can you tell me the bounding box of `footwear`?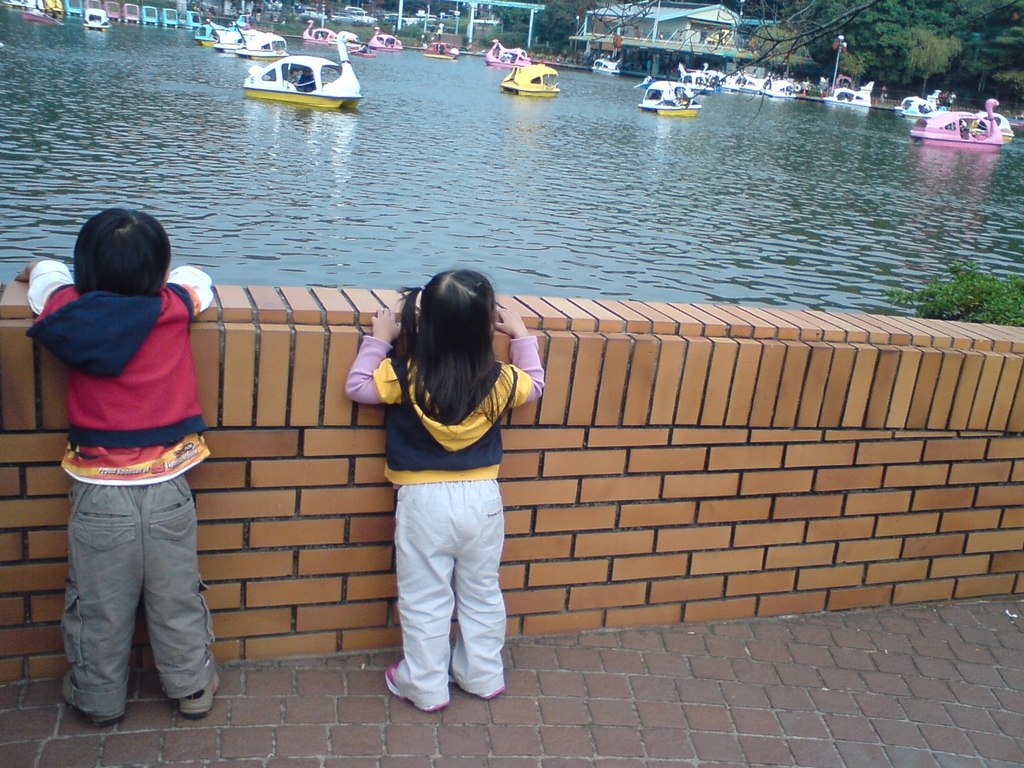
left=382, top=664, right=447, bottom=712.
